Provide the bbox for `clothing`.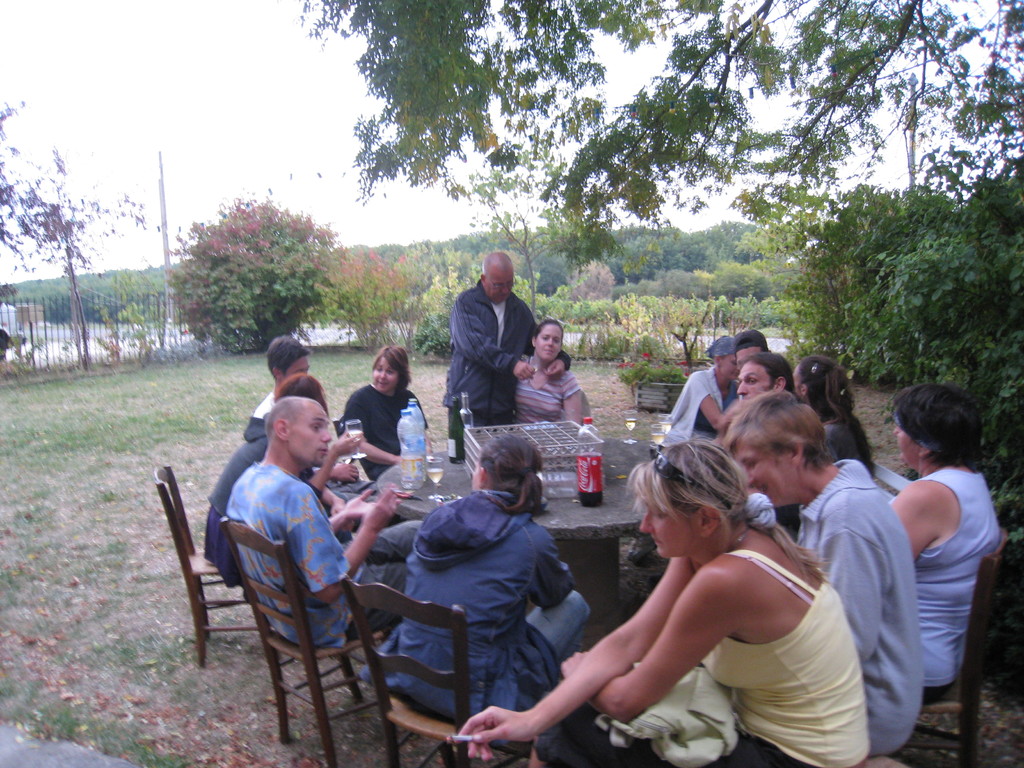
rect(814, 406, 871, 466).
